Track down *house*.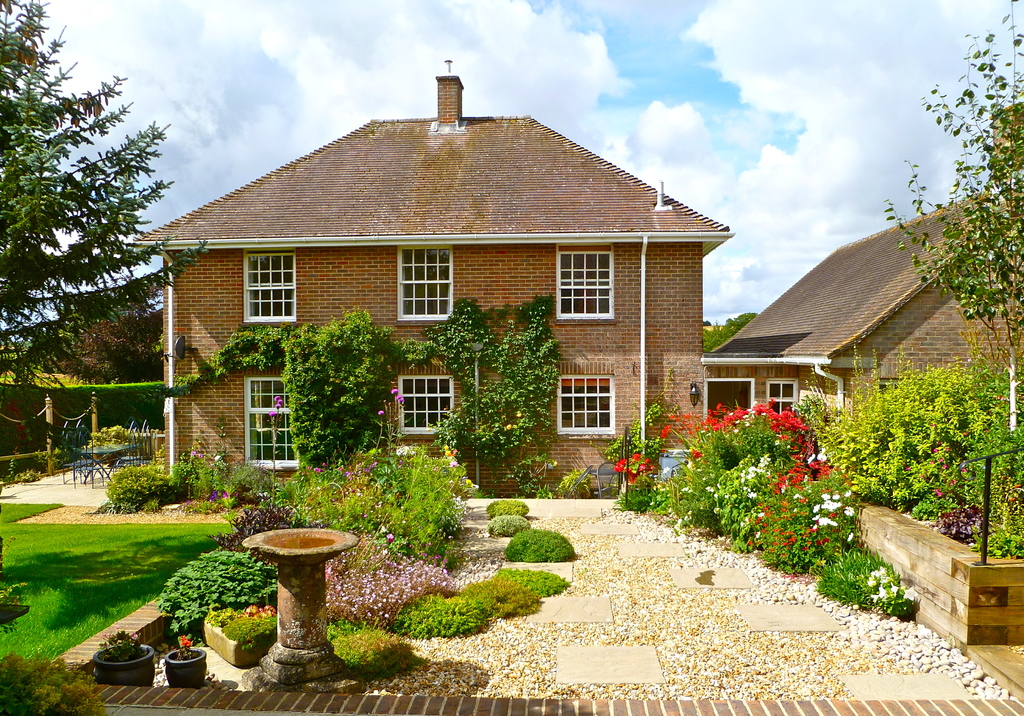
Tracked to (699,106,1023,517).
